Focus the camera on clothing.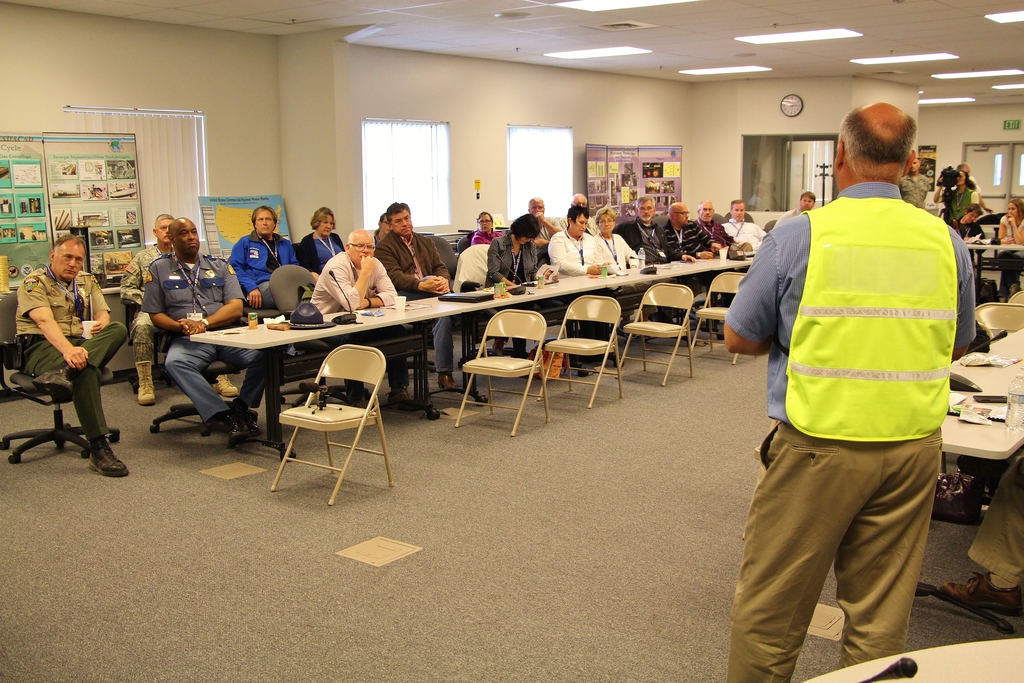
Focus region: box=[292, 215, 326, 268].
